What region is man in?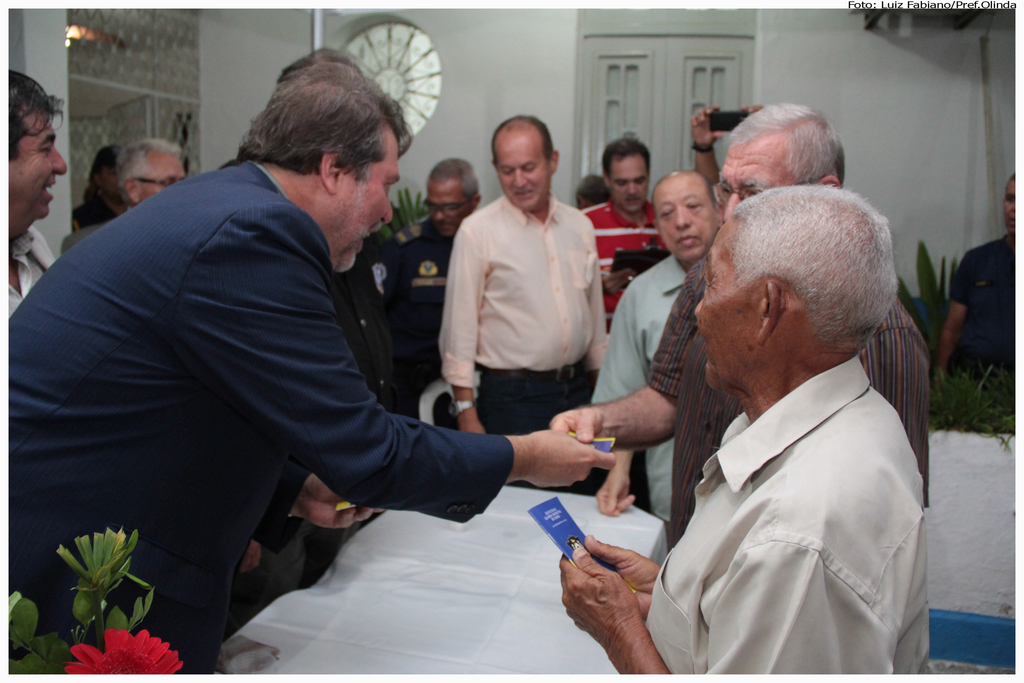
pyautogui.locateOnScreen(0, 58, 653, 682).
